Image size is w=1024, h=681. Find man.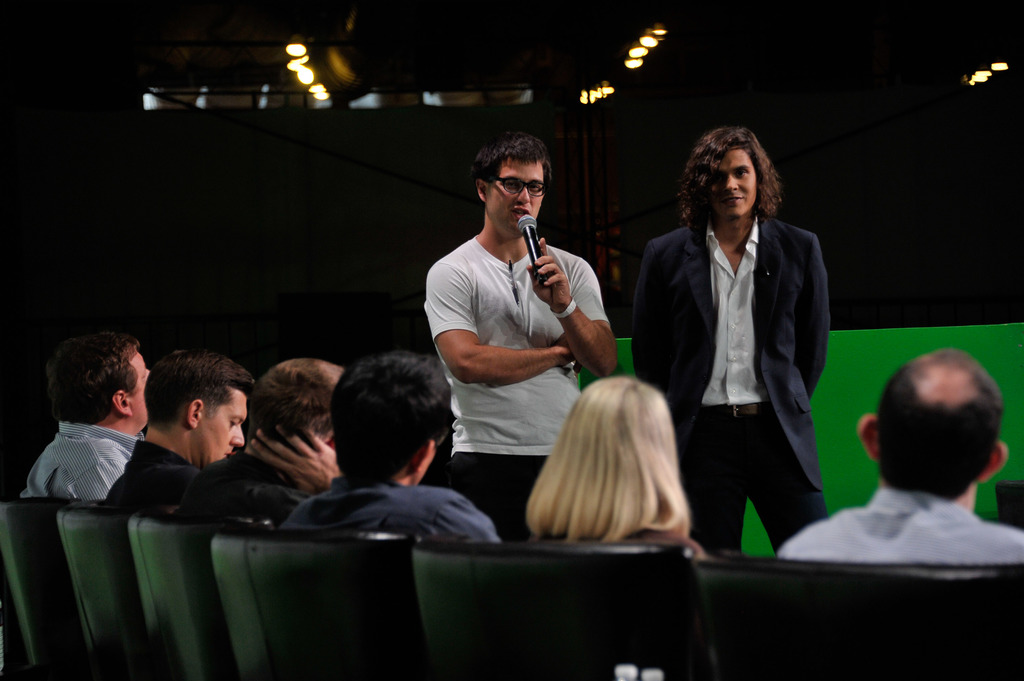
22, 326, 150, 505.
